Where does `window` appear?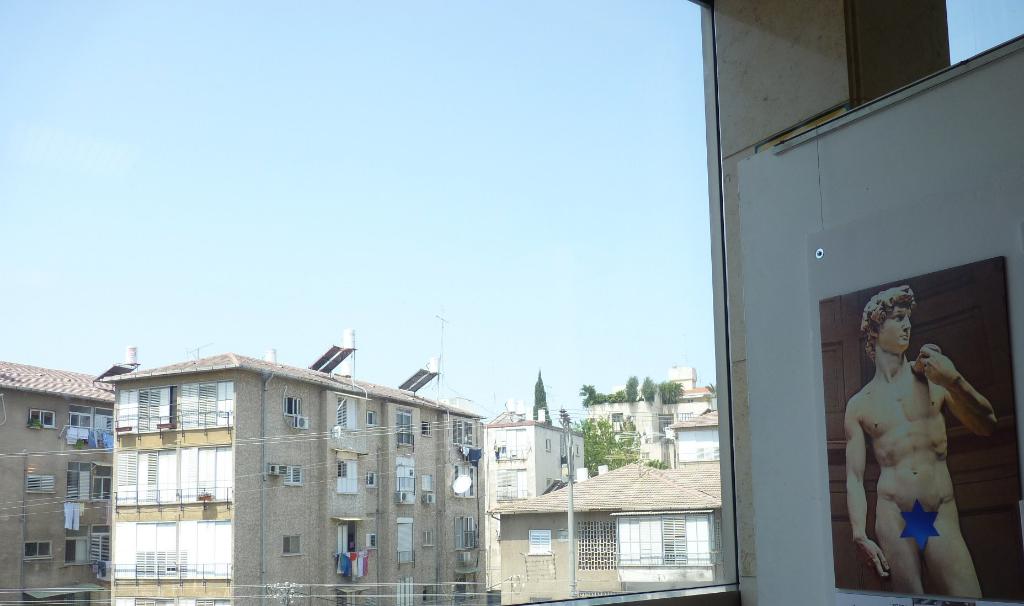
Appears at pyautogui.locateOnScreen(285, 466, 301, 486).
